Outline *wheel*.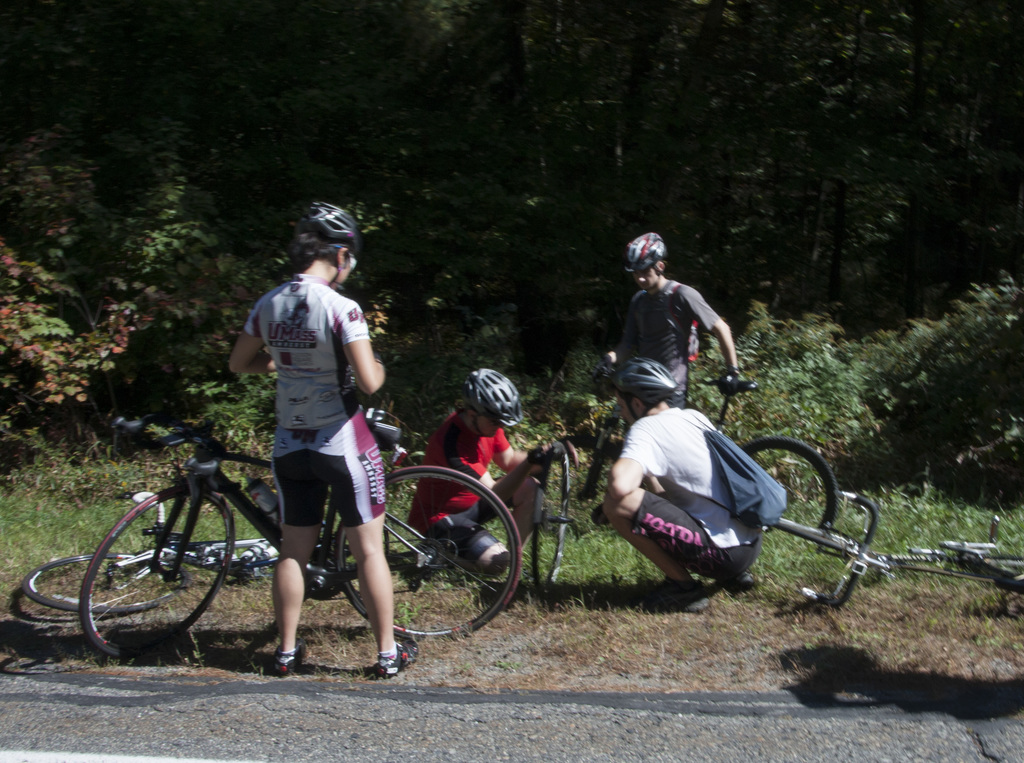
Outline: rect(771, 518, 868, 551).
